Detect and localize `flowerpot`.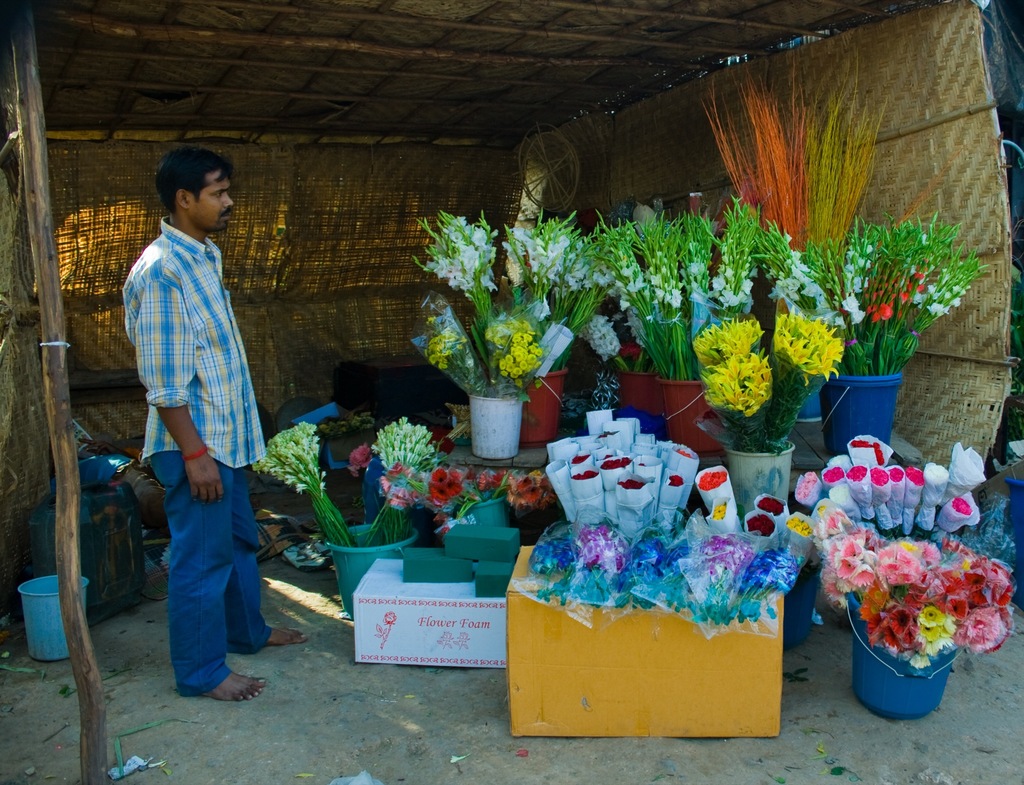
Localized at 604/342/666/414.
